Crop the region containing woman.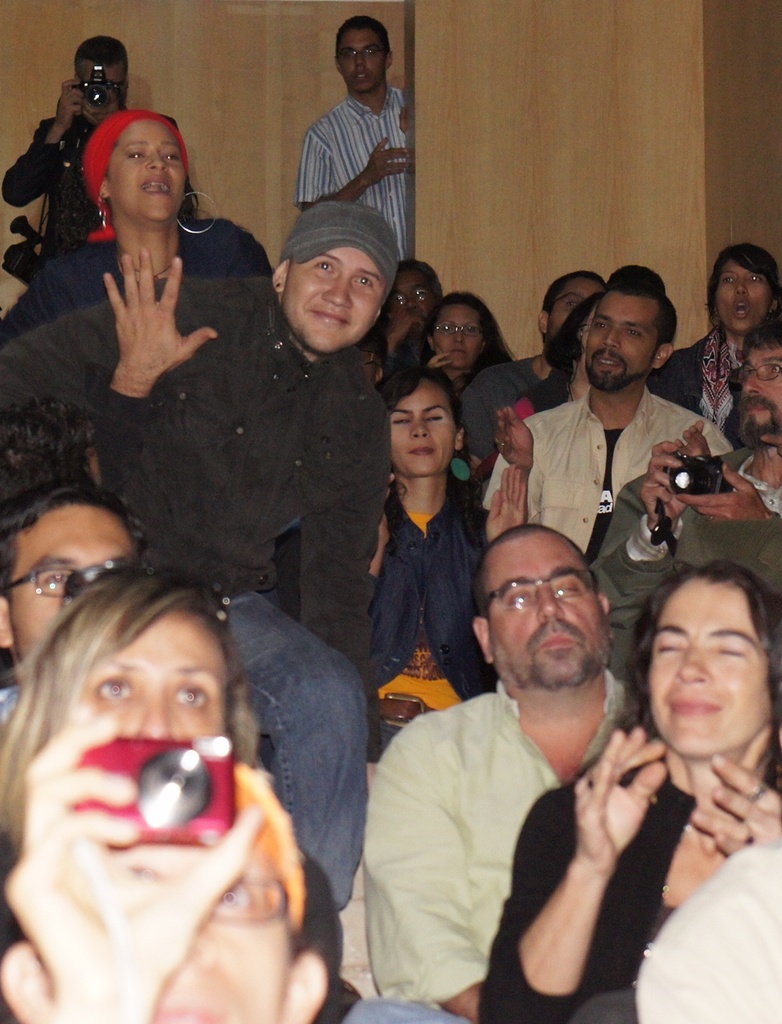
Crop region: (362, 363, 494, 750).
